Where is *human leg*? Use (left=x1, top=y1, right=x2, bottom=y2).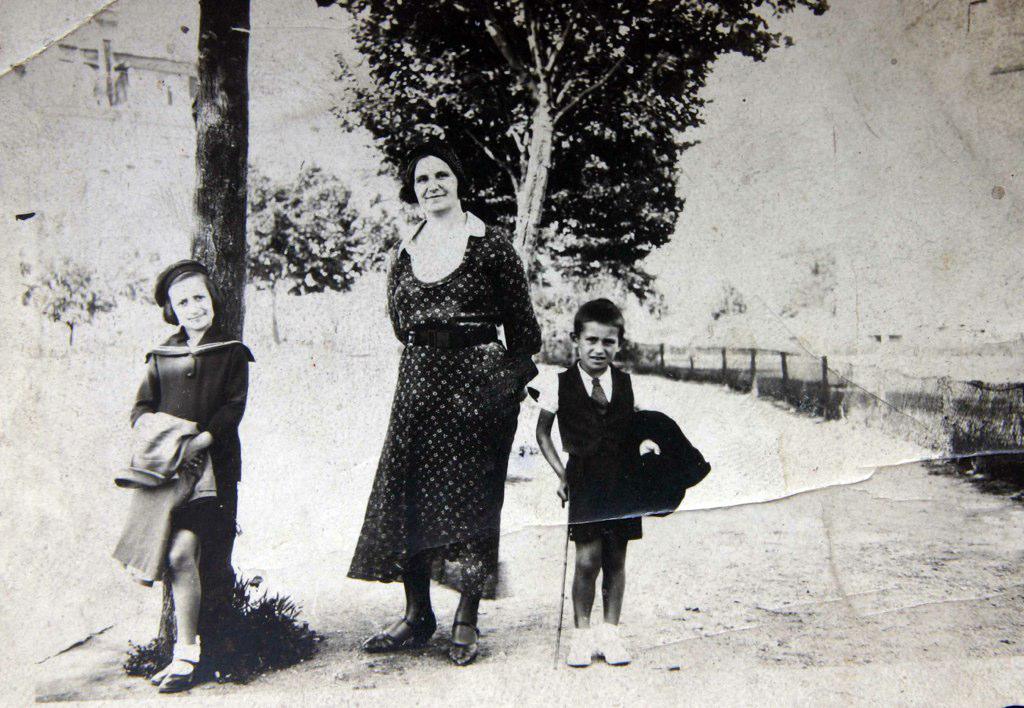
(left=601, top=477, right=642, bottom=662).
